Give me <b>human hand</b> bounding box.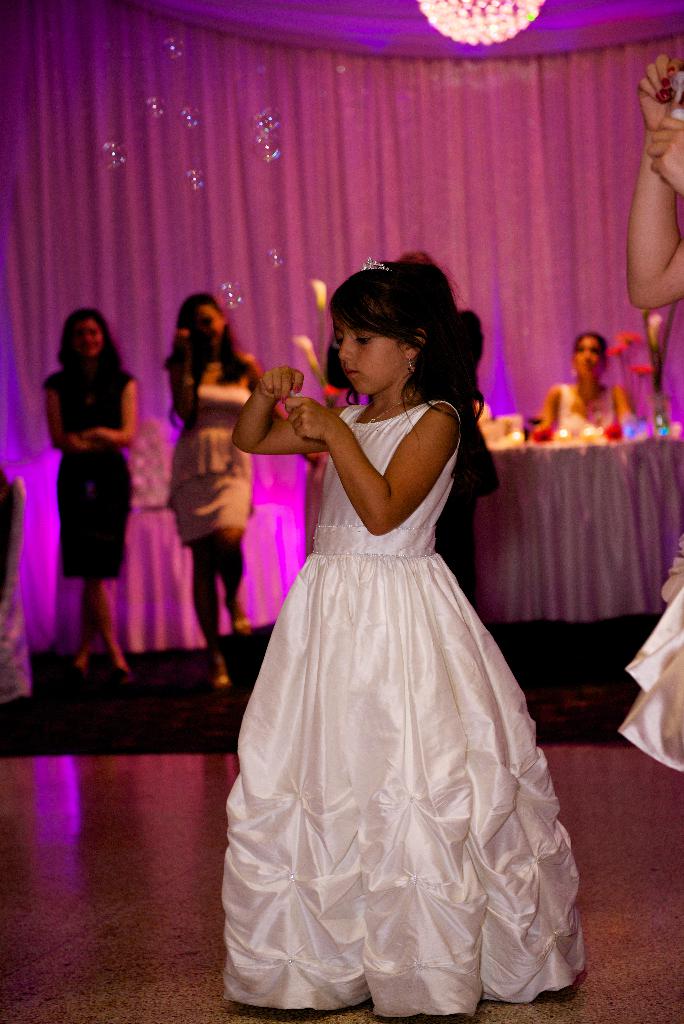
(left=642, top=113, right=683, bottom=199).
